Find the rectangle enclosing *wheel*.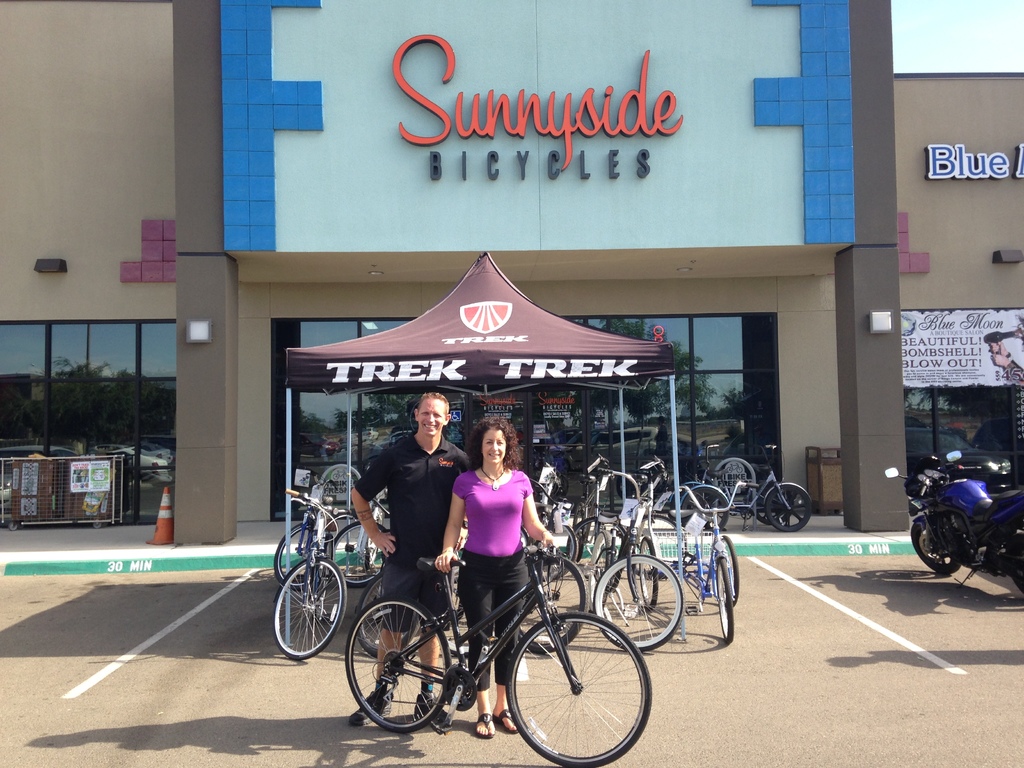
{"left": 273, "top": 554, "right": 348, "bottom": 663}.
